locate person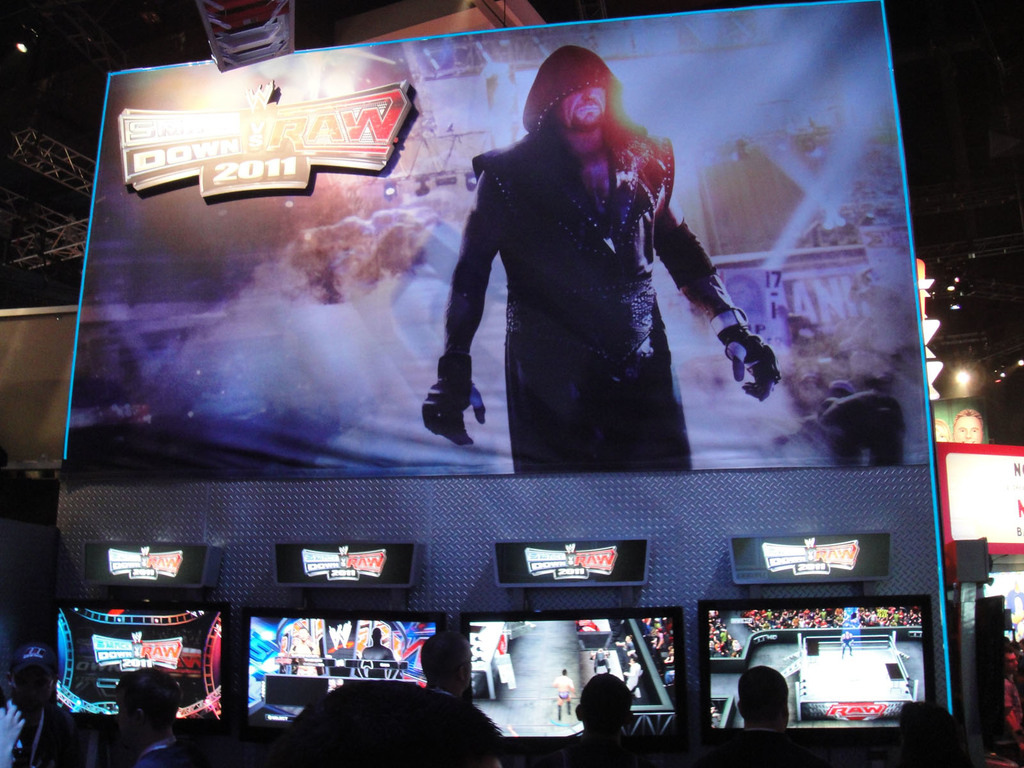
[x1=424, y1=45, x2=778, y2=473]
